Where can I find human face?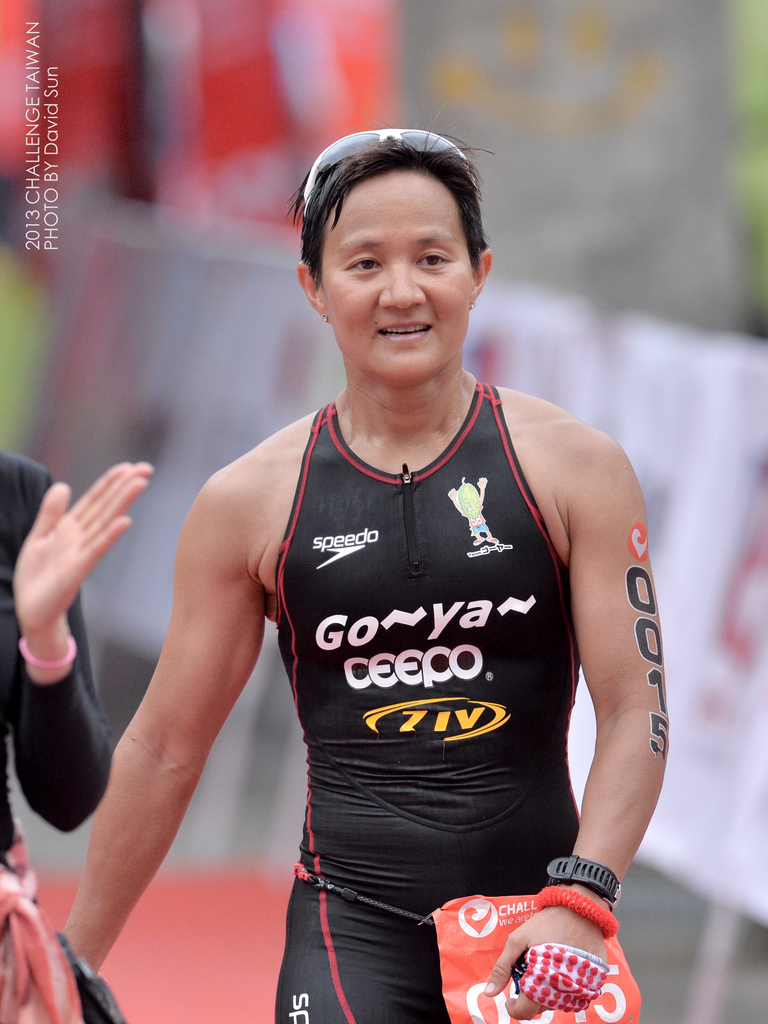
You can find it at Rect(313, 176, 471, 386).
